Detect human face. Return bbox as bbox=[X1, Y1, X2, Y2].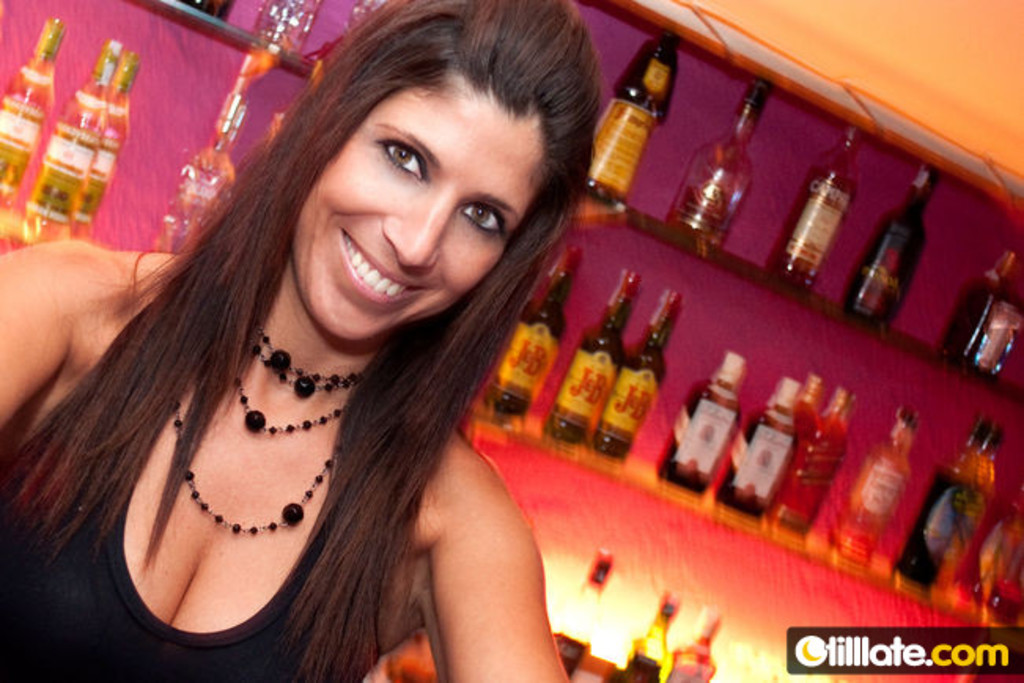
bbox=[285, 83, 546, 343].
